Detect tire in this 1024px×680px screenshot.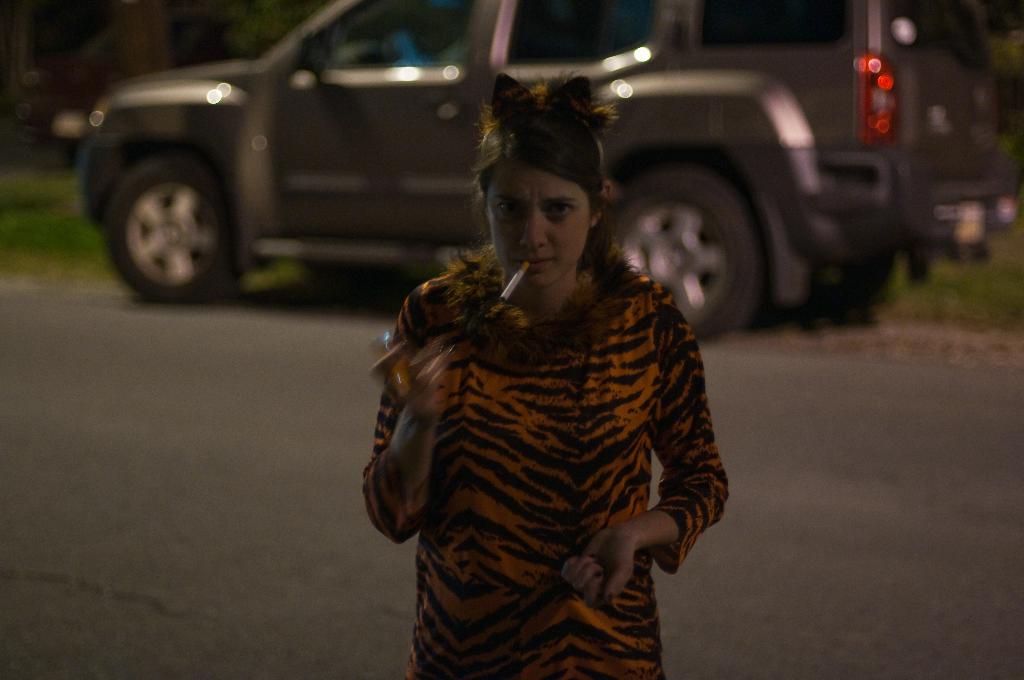
Detection: box(292, 259, 402, 293).
